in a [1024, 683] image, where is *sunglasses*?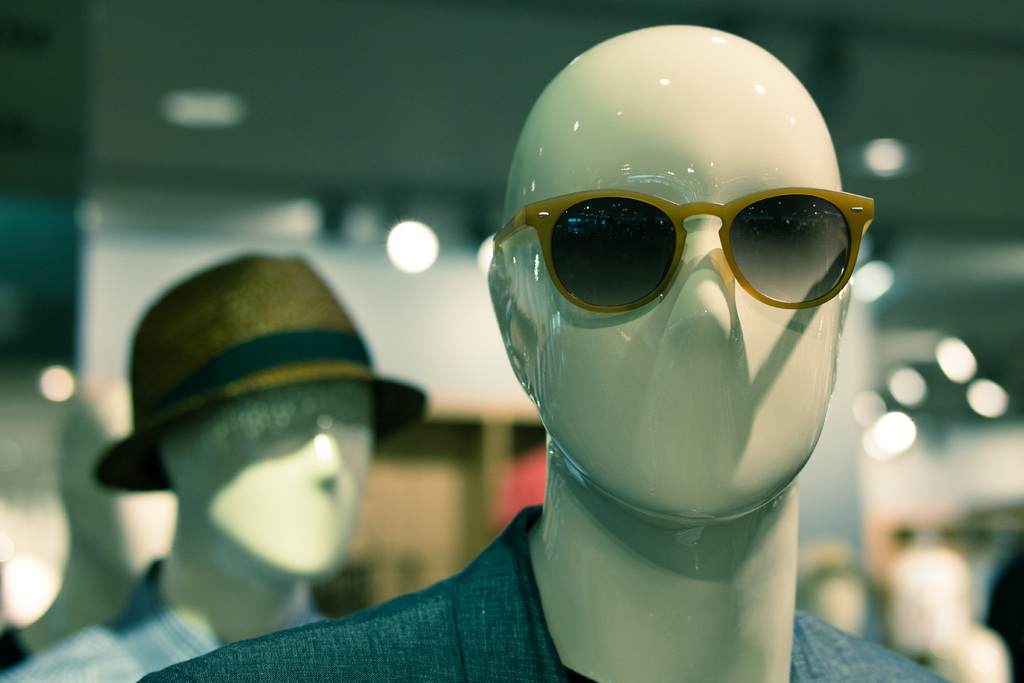
486/192/872/308.
